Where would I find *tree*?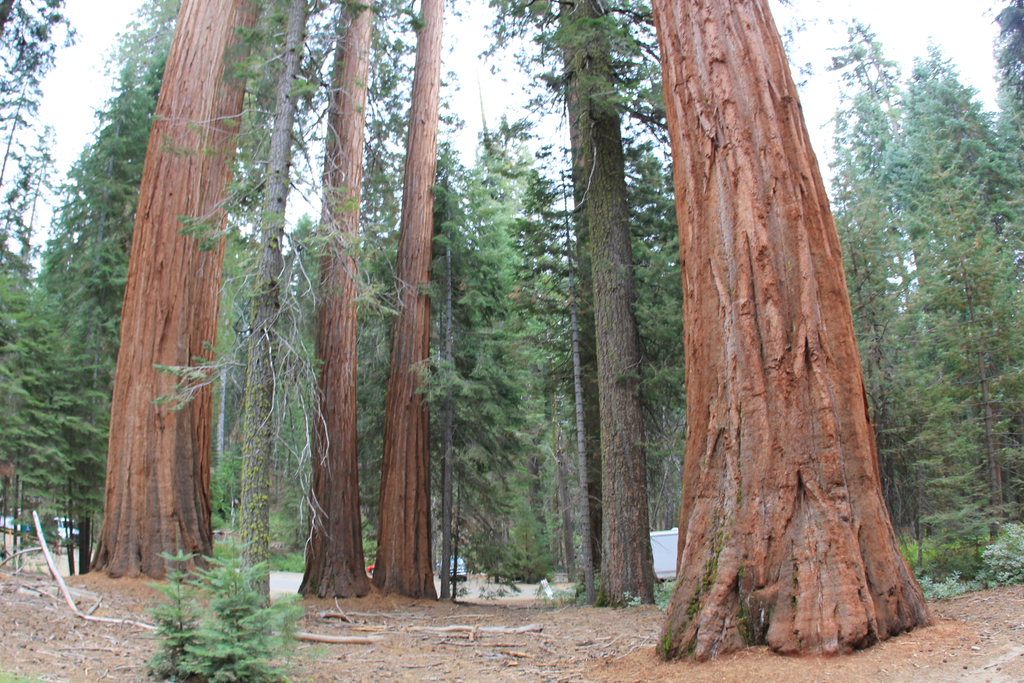
At locate(477, 0, 671, 156).
